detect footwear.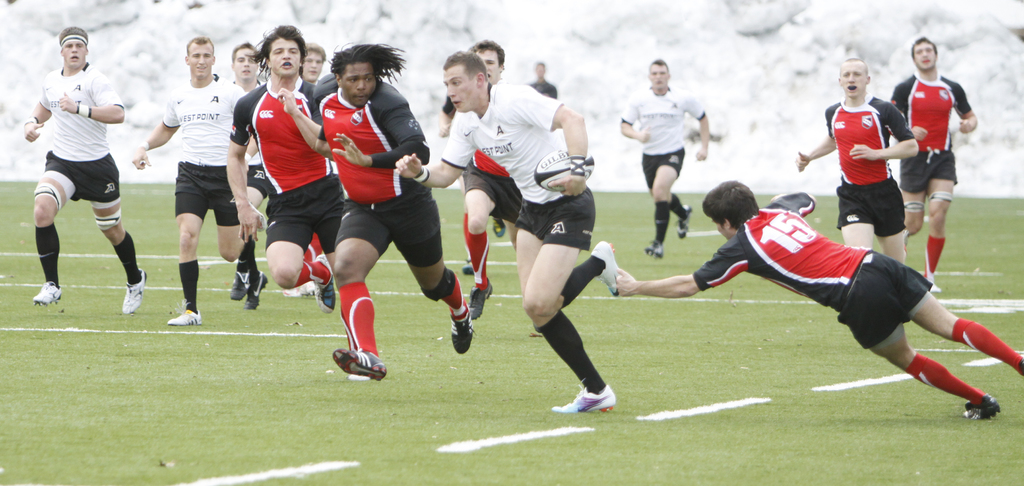
Detected at box(323, 335, 380, 383).
